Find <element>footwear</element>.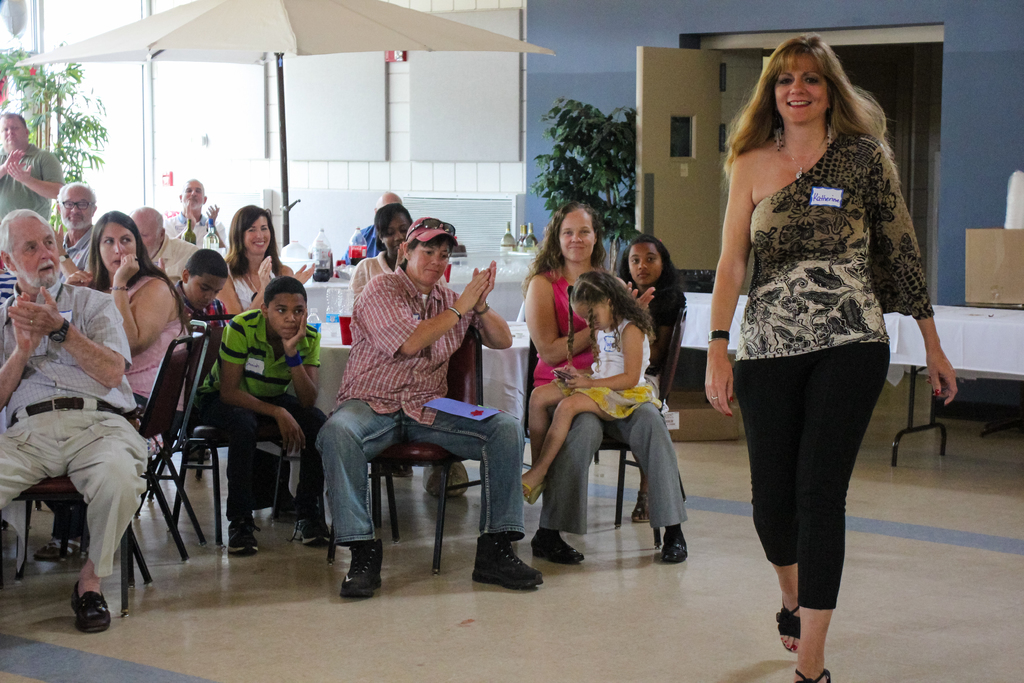
locate(531, 523, 588, 569).
